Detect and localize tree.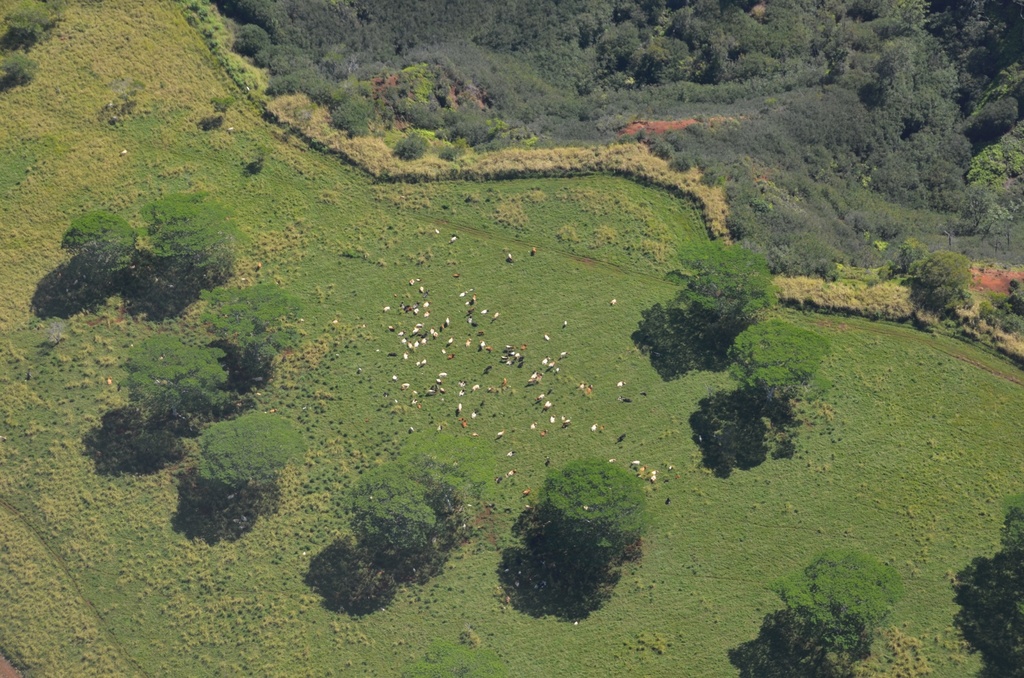
Localized at {"x1": 182, "y1": 266, "x2": 305, "y2": 388}.
